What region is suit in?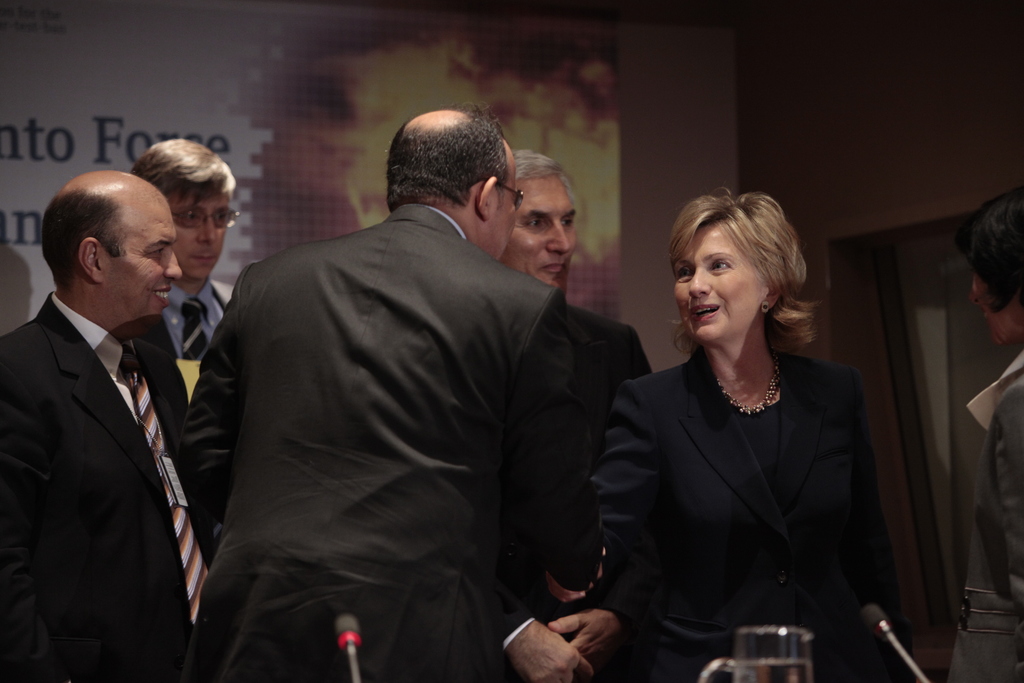
<bbox>584, 342, 892, 682</bbox>.
